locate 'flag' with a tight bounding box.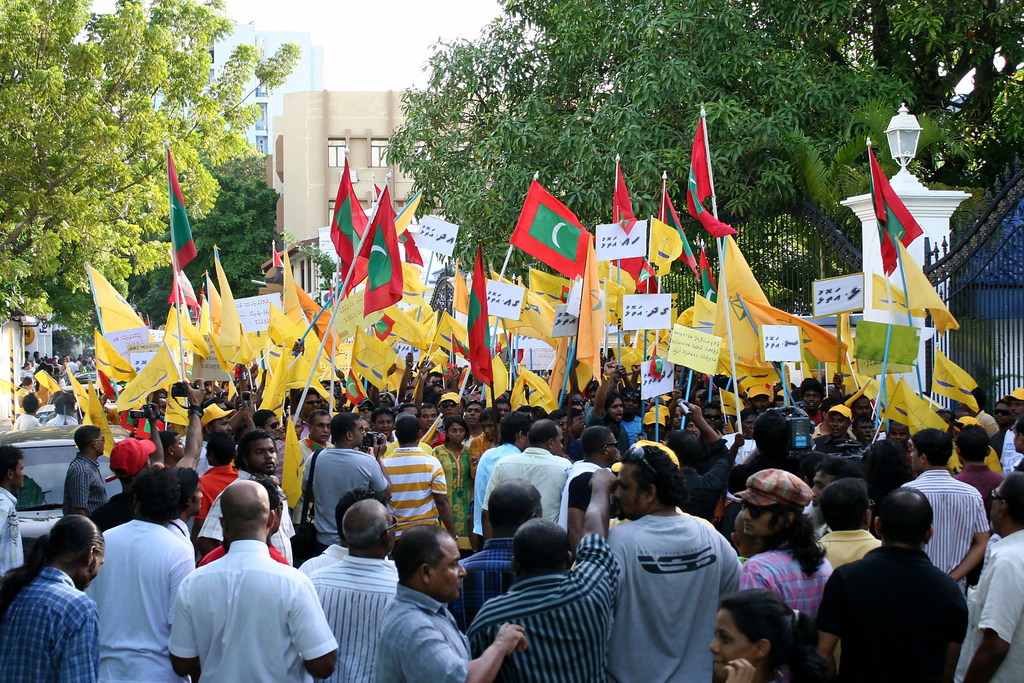
bbox=(612, 344, 642, 368).
